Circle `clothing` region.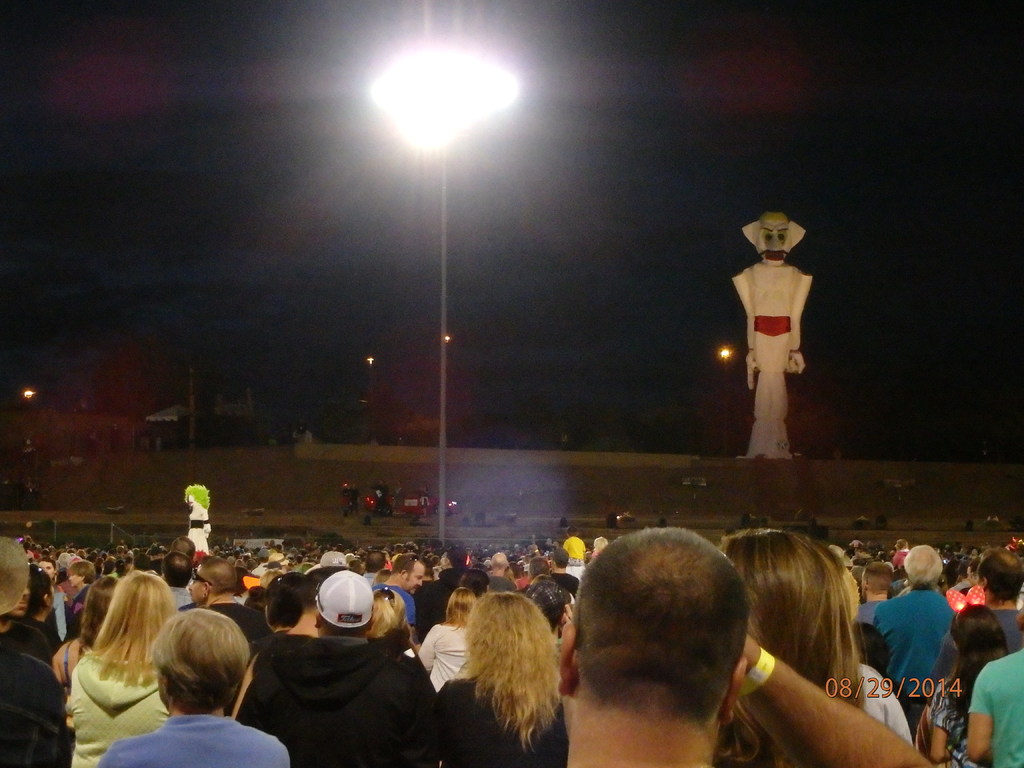
Region: <bbox>54, 639, 182, 767</bbox>.
